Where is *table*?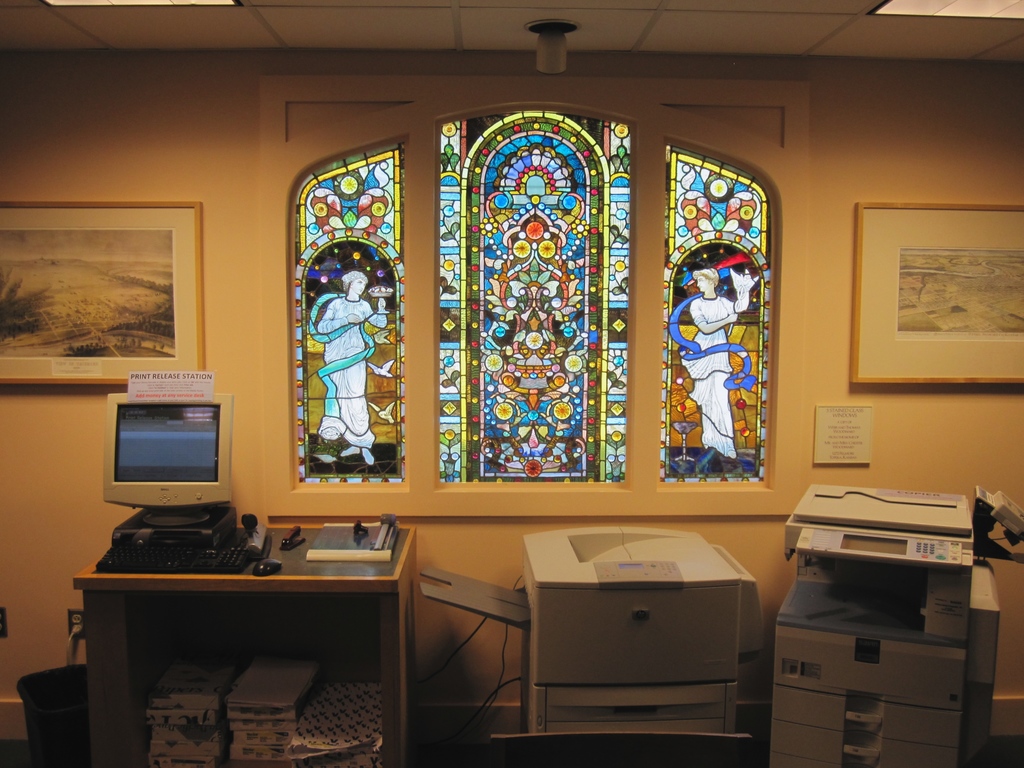
rect(37, 518, 419, 767).
